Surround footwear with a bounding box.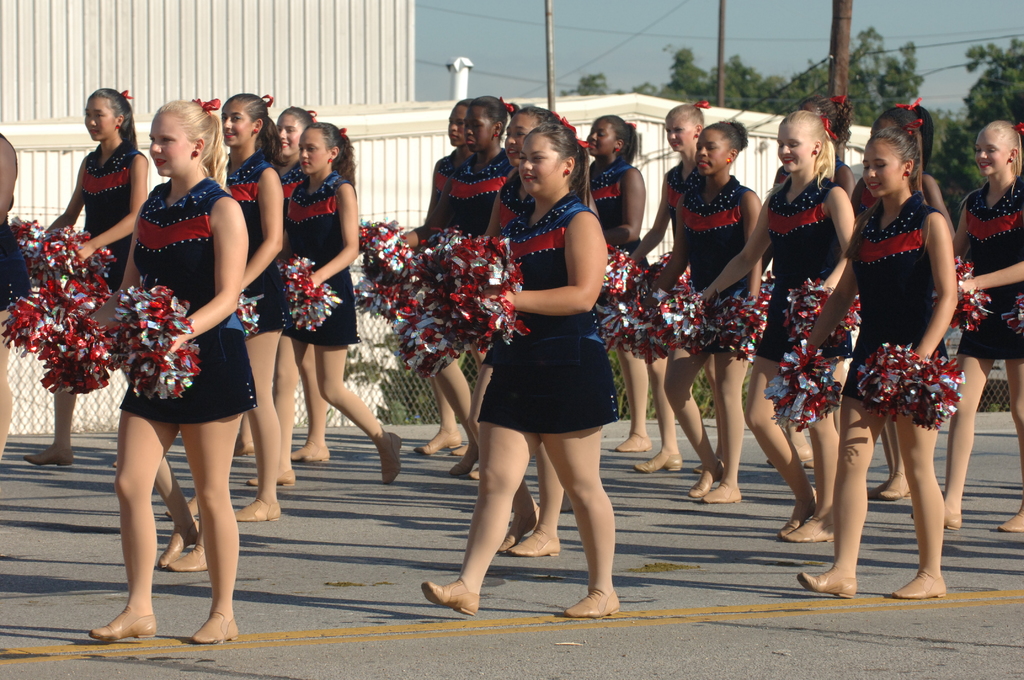
[x1=705, y1=482, x2=739, y2=503].
